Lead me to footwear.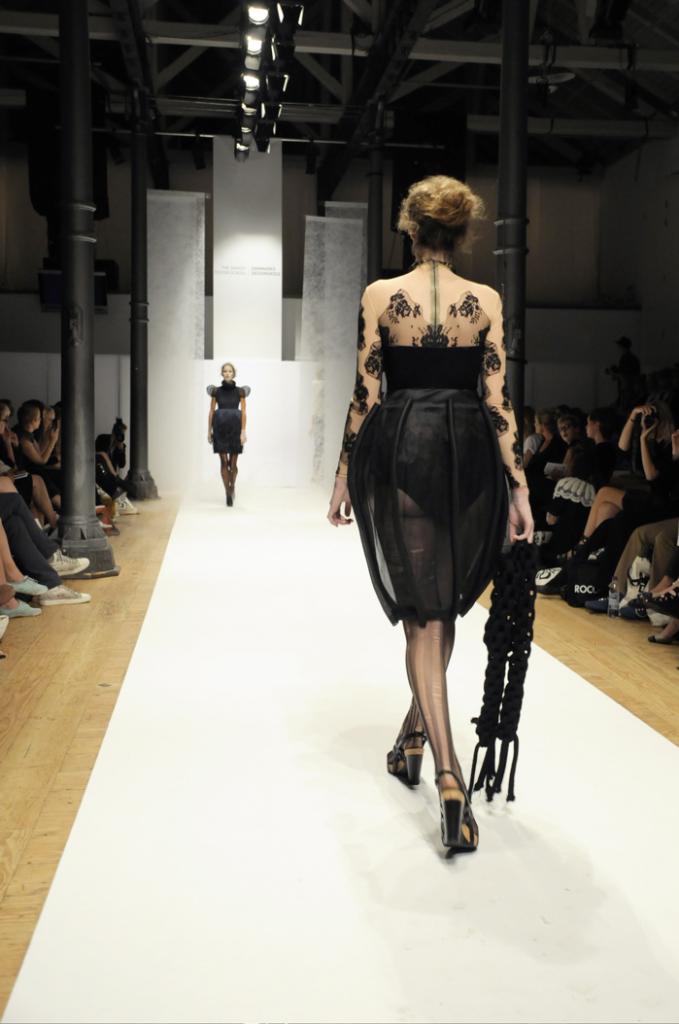
Lead to <bbox>0, 609, 17, 645</bbox>.
